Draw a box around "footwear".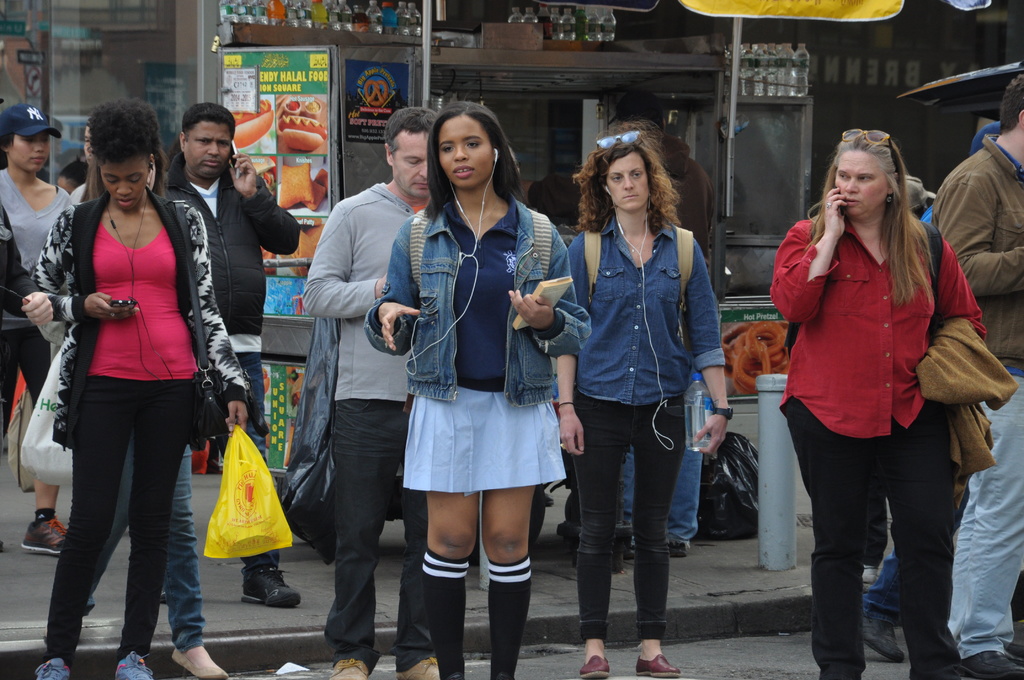
bbox=[33, 652, 71, 679].
